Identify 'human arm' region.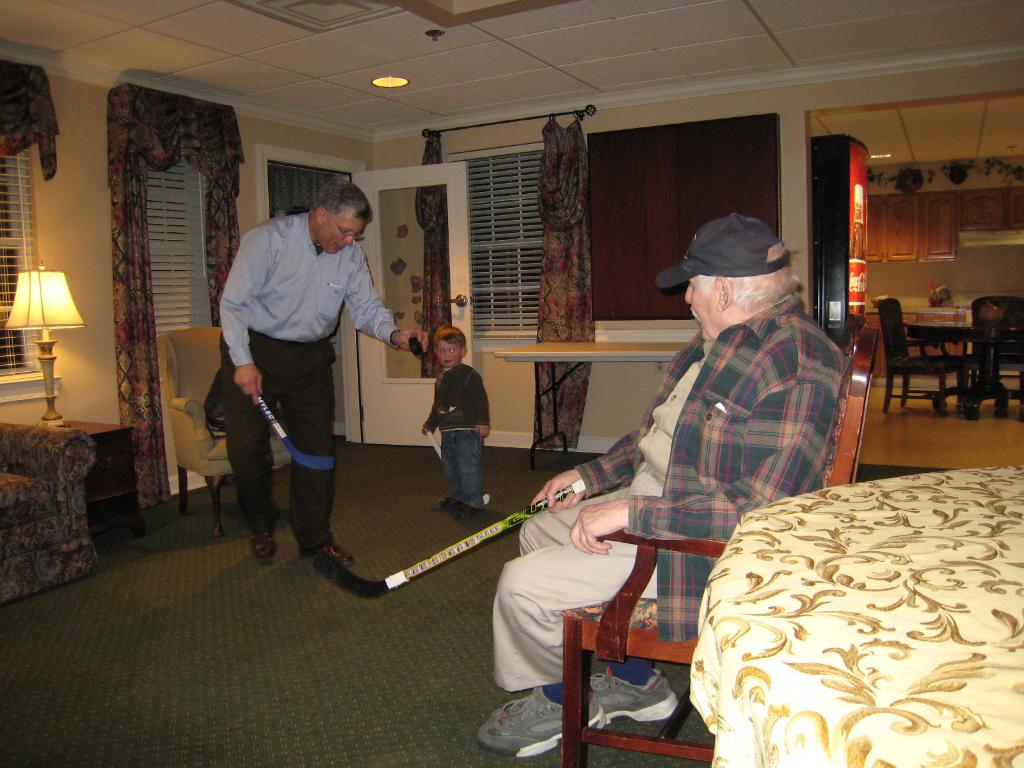
Region: 422,413,438,438.
